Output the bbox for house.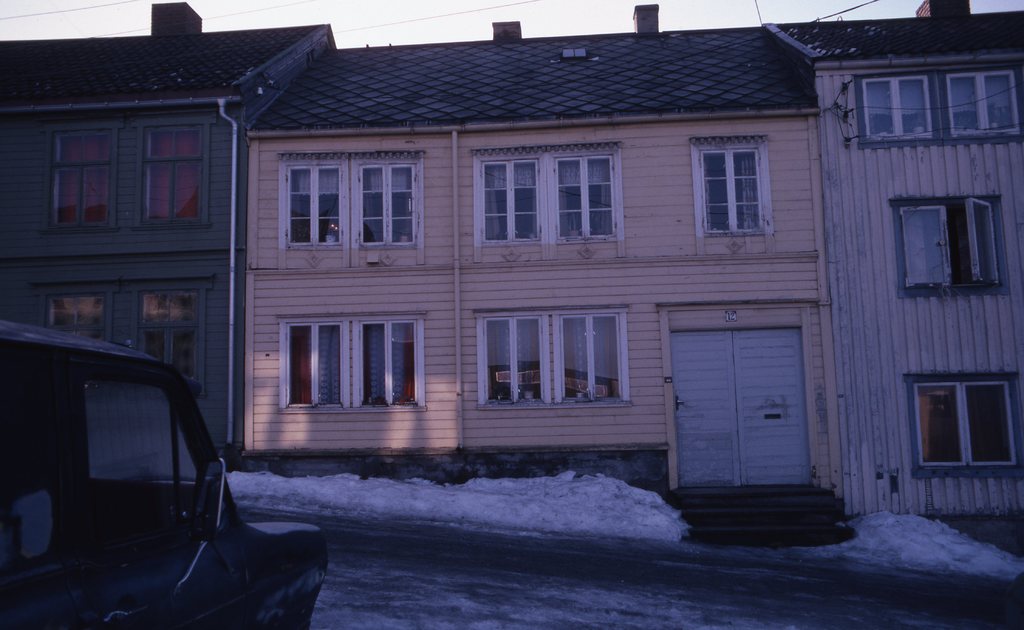
[806,0,1021,538].
